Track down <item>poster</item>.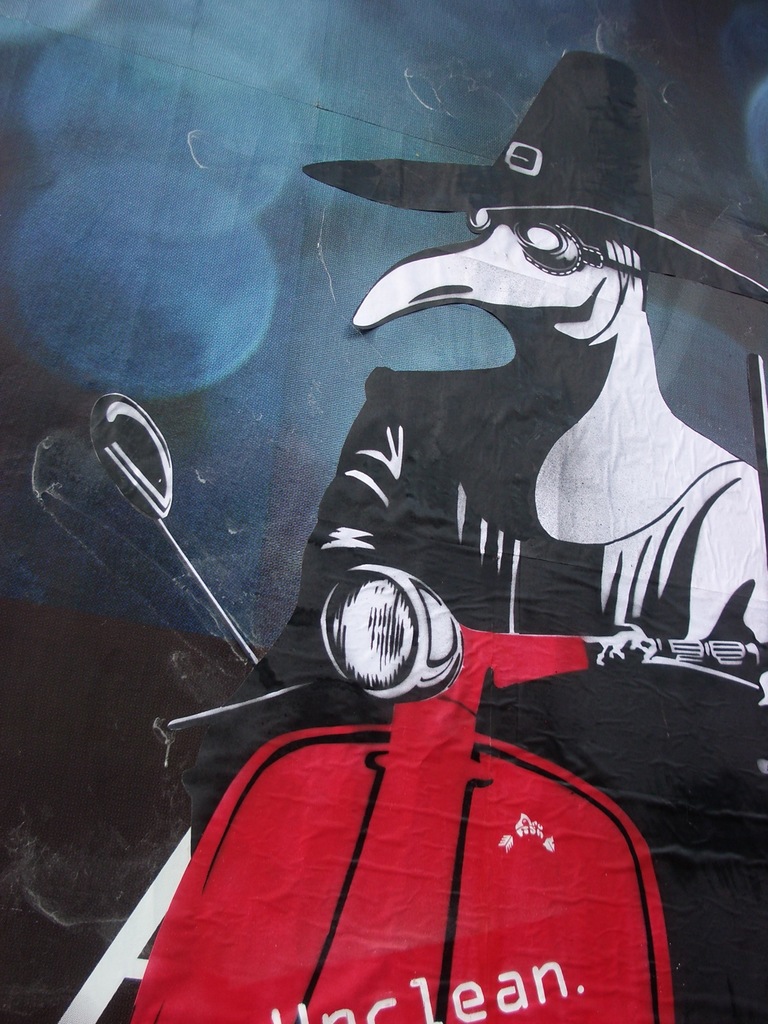
Tracked to box=[0, 0, 767, 1023].
